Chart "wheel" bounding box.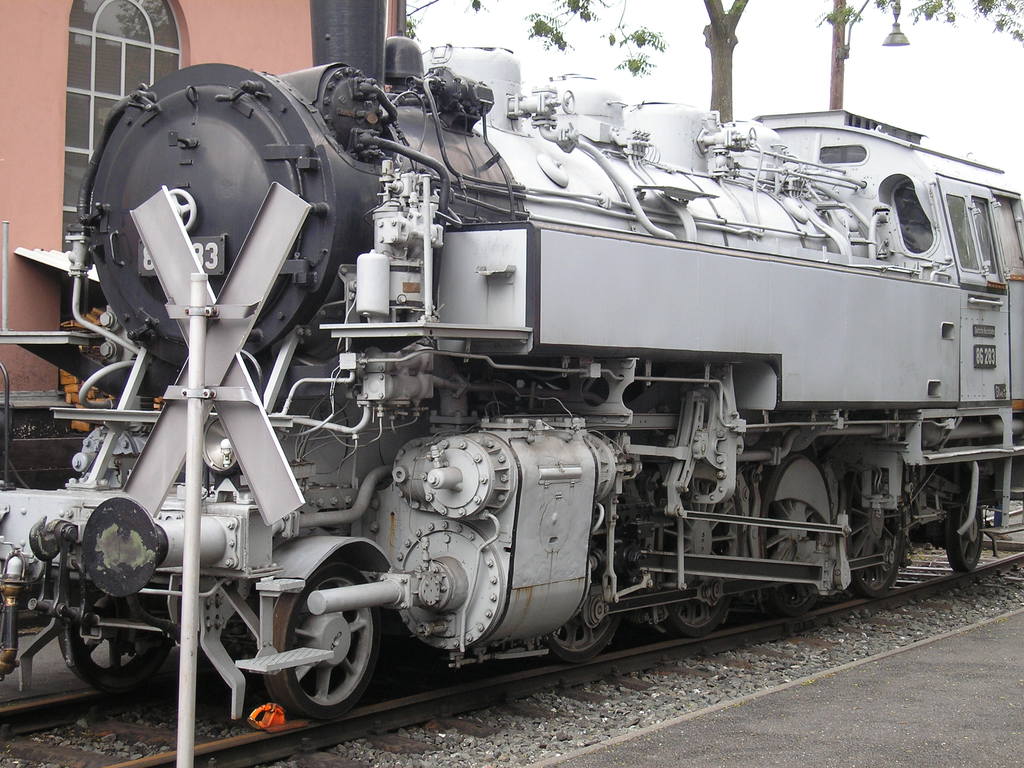
Charted: {"left": 843, "top": 474, "right": 906, "bottom": 601}.
